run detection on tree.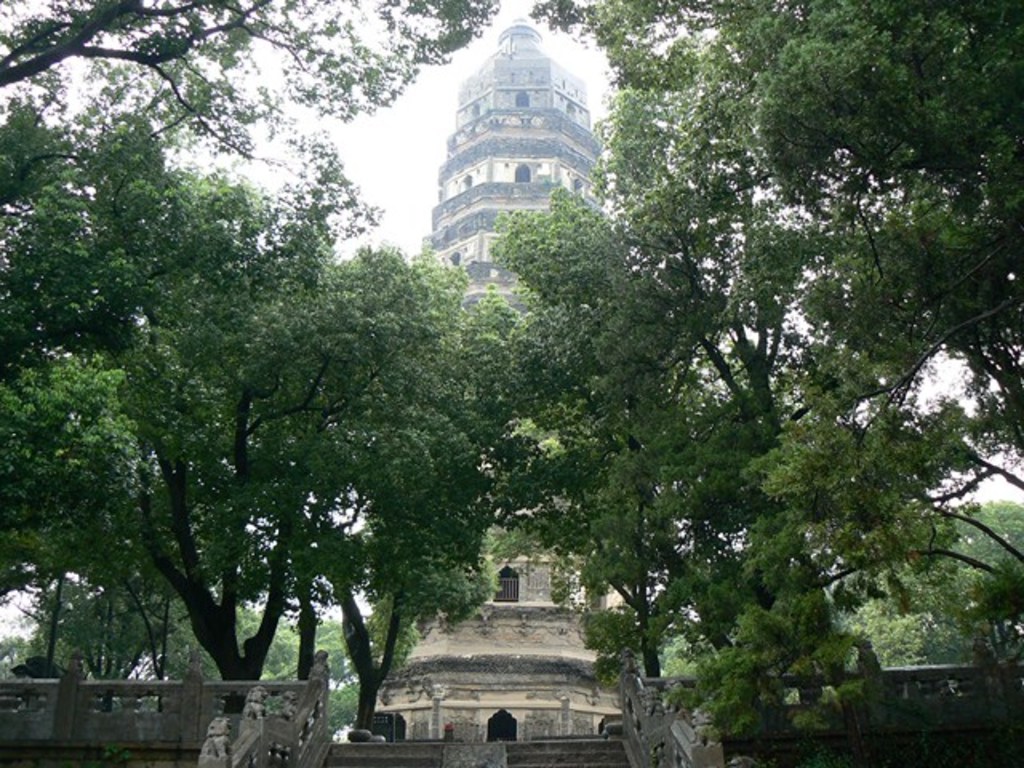
Result: Rect(99, 290, 610, 754).
